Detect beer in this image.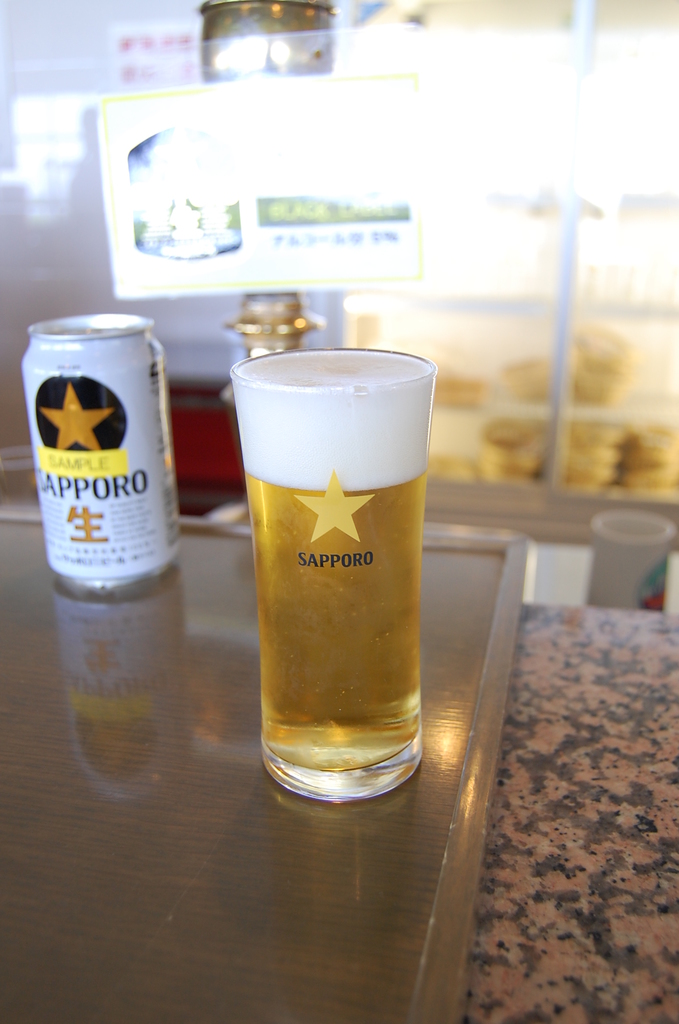
Detection: rect(234, 345, 430, 762).
